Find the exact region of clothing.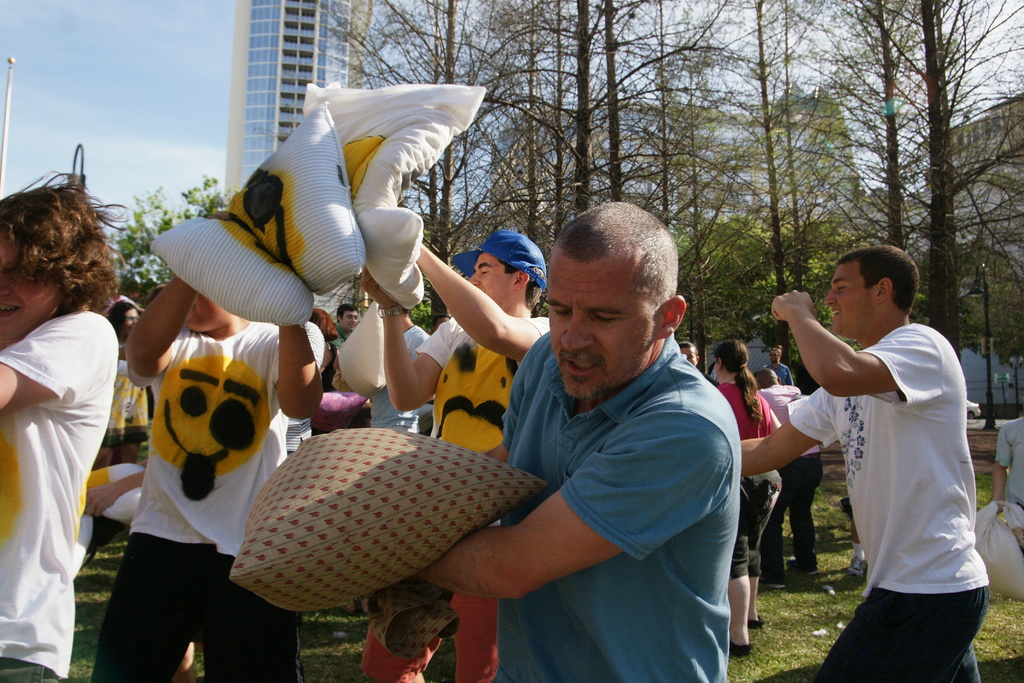
Exact region: <region>125, 320, 326, 557</region>.
